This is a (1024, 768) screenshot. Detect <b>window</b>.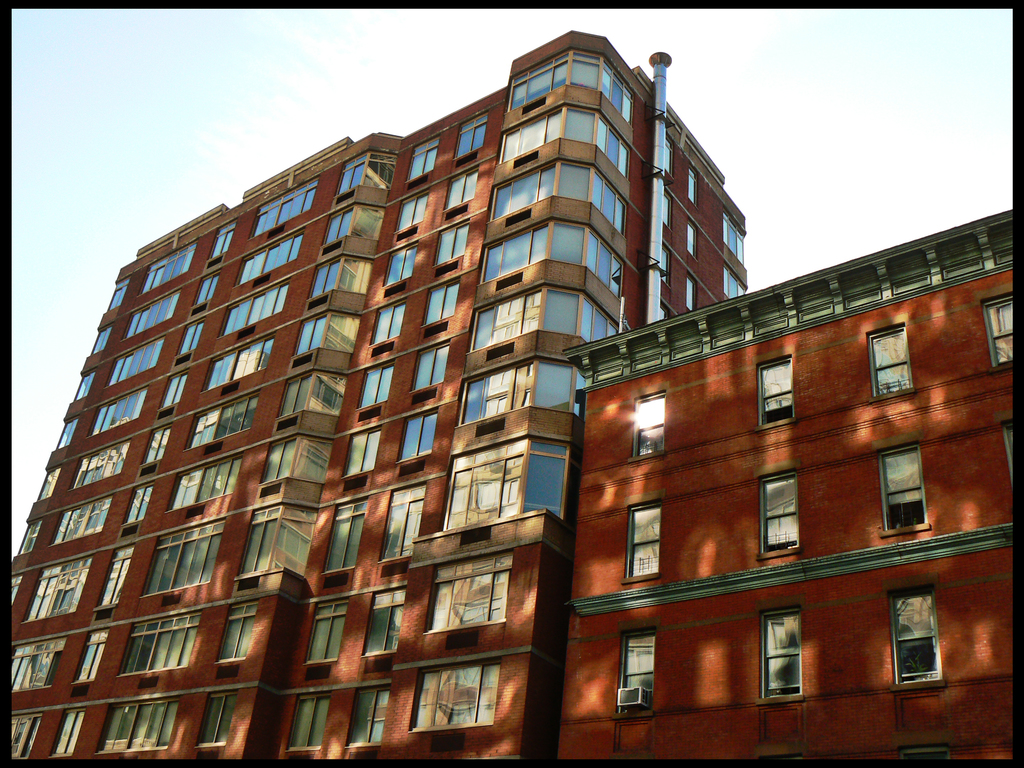
l=157, t=371, r=189, b=411.
